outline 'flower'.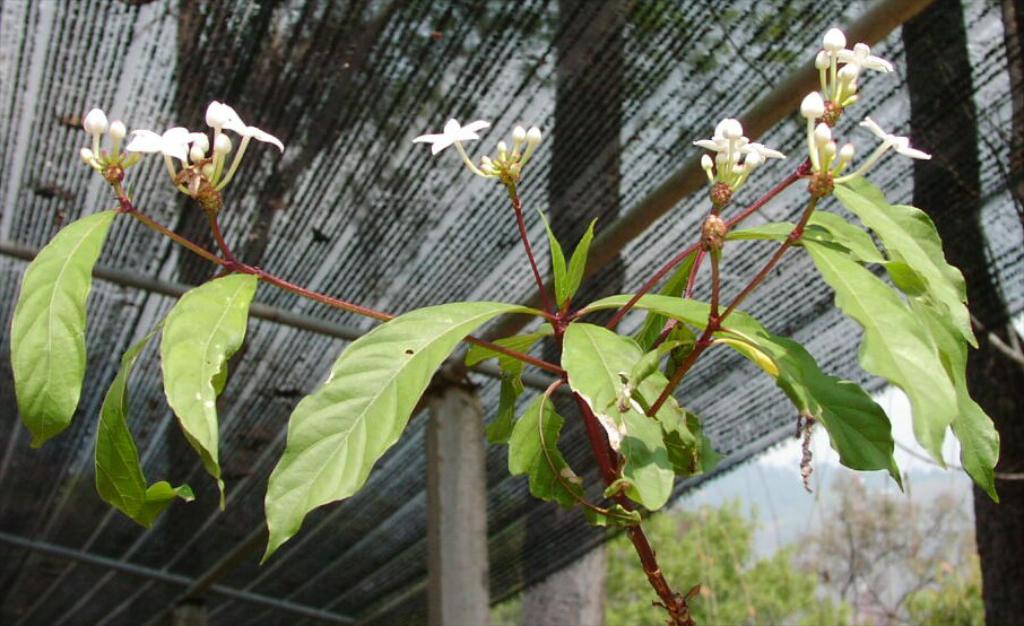
Outline: detection(216, 103, 284, 147).
